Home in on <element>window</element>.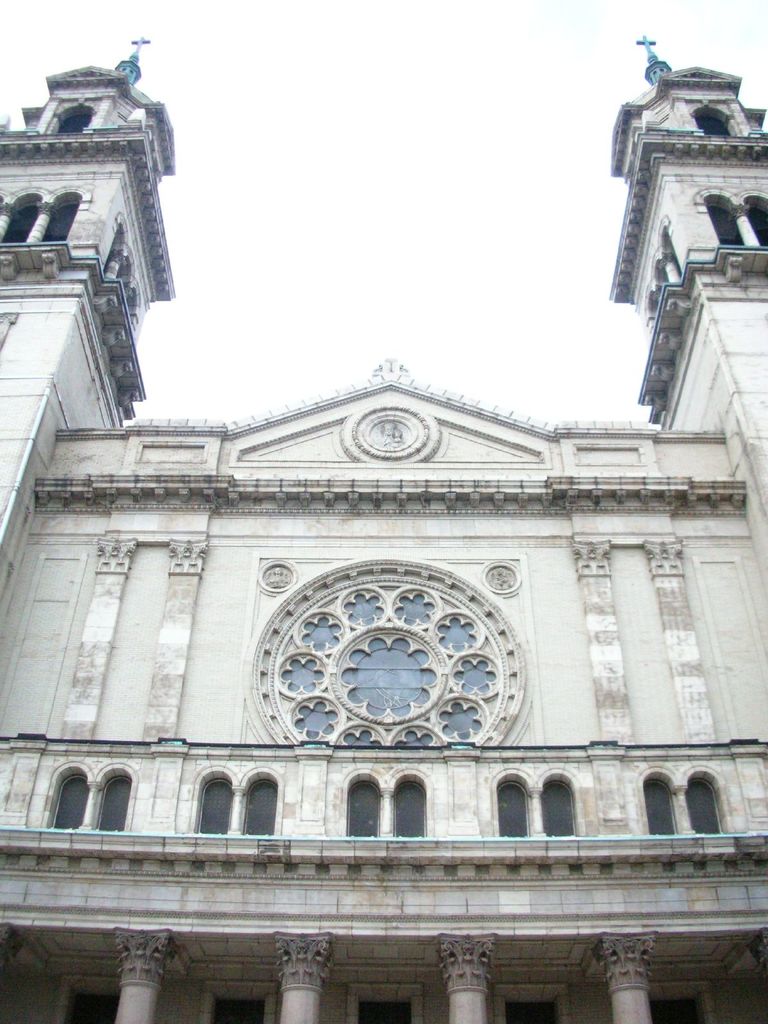
Homed in at (347, 778, 380, 836).
